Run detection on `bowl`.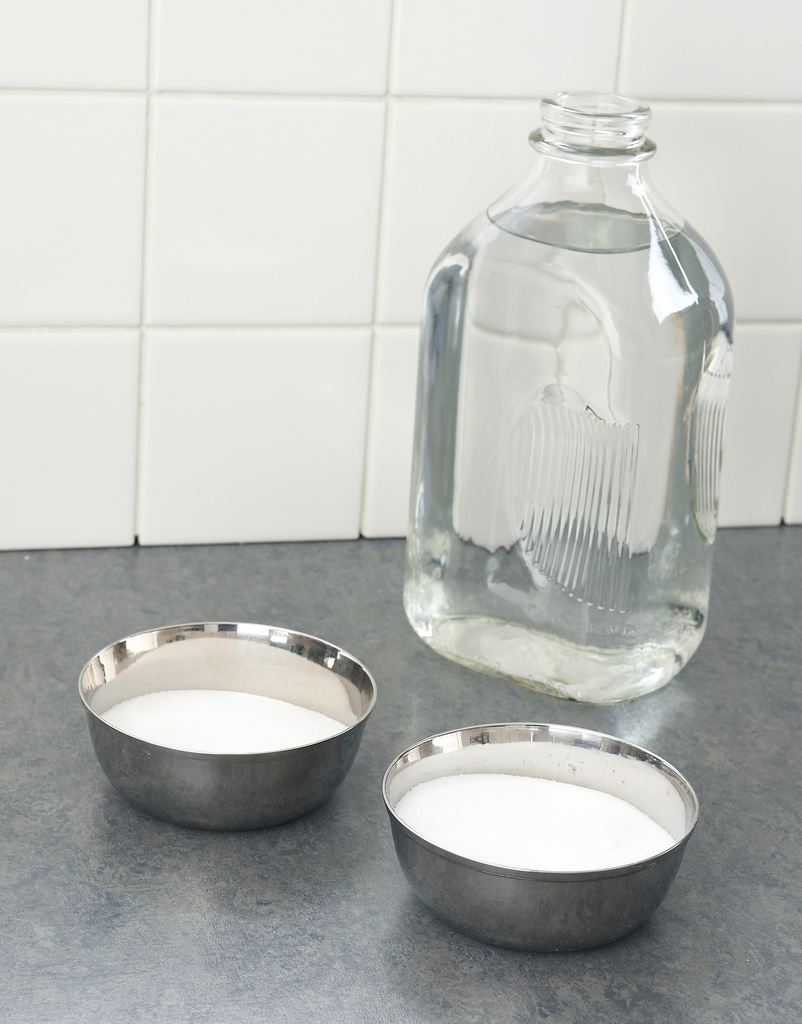
Result: (380,718,697,957).
